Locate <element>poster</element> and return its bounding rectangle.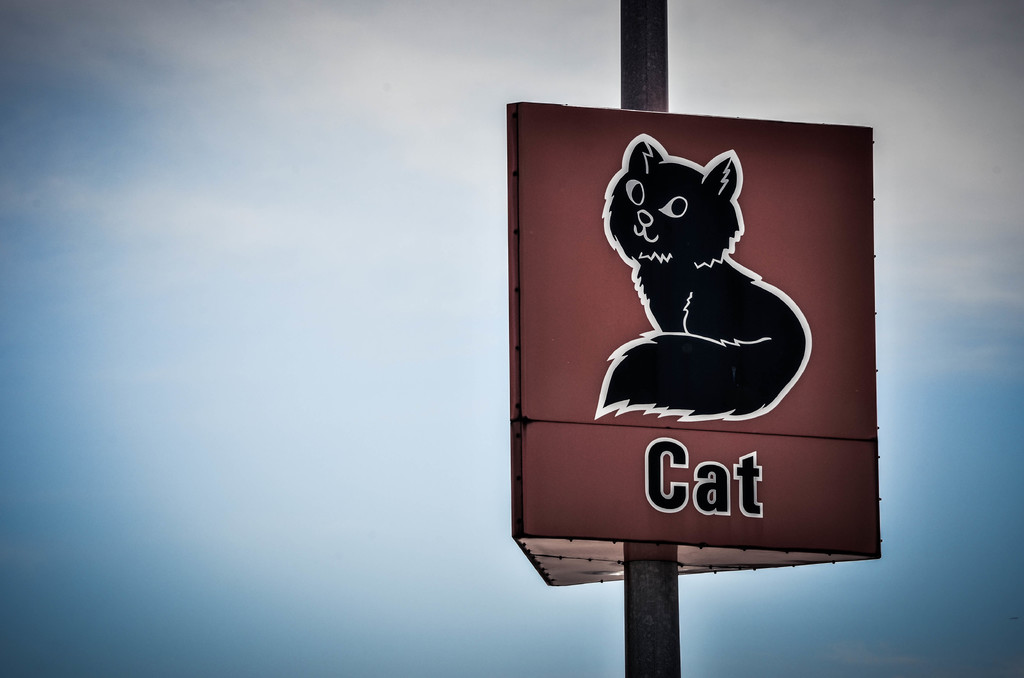
locate(511, 97, 882, 558).
